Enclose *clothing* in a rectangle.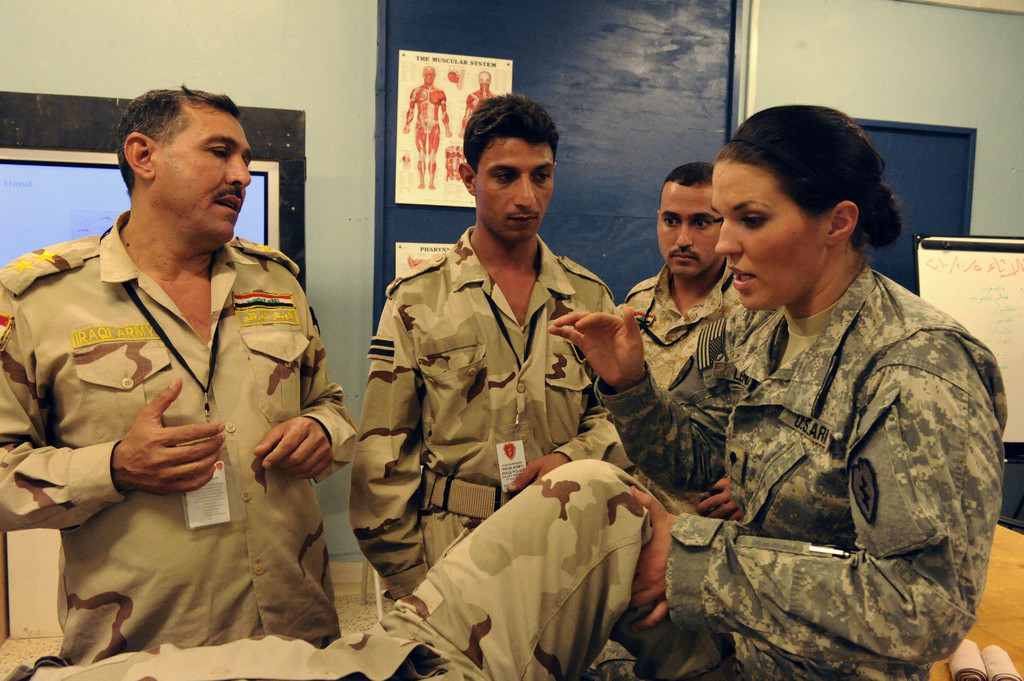
637, 237, 751, 393.
